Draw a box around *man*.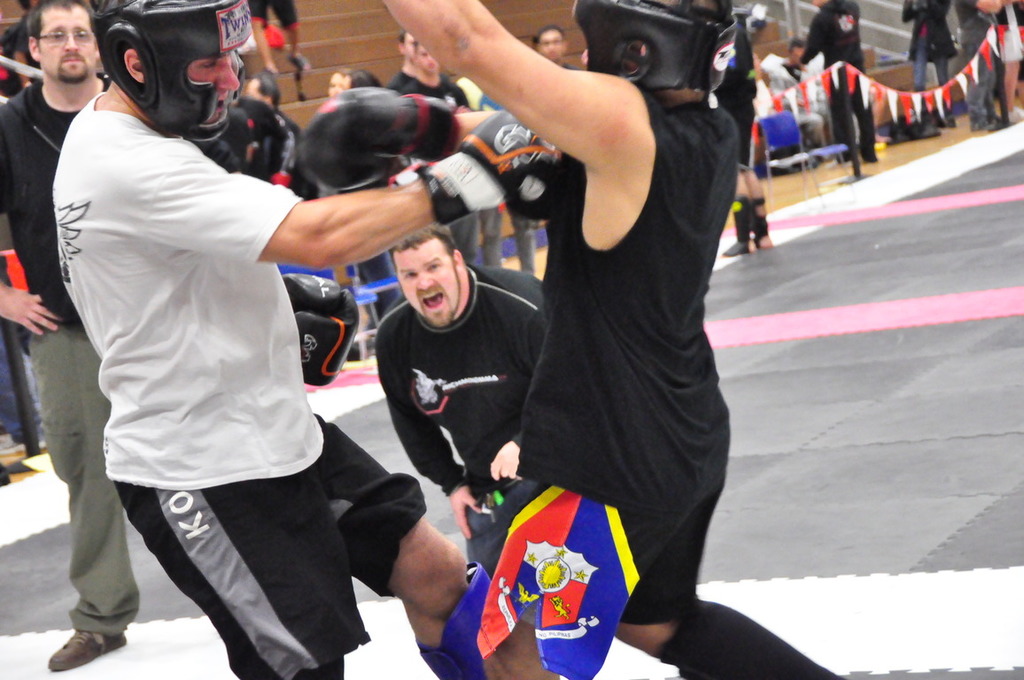
box=[247, 73, 303, 140].
